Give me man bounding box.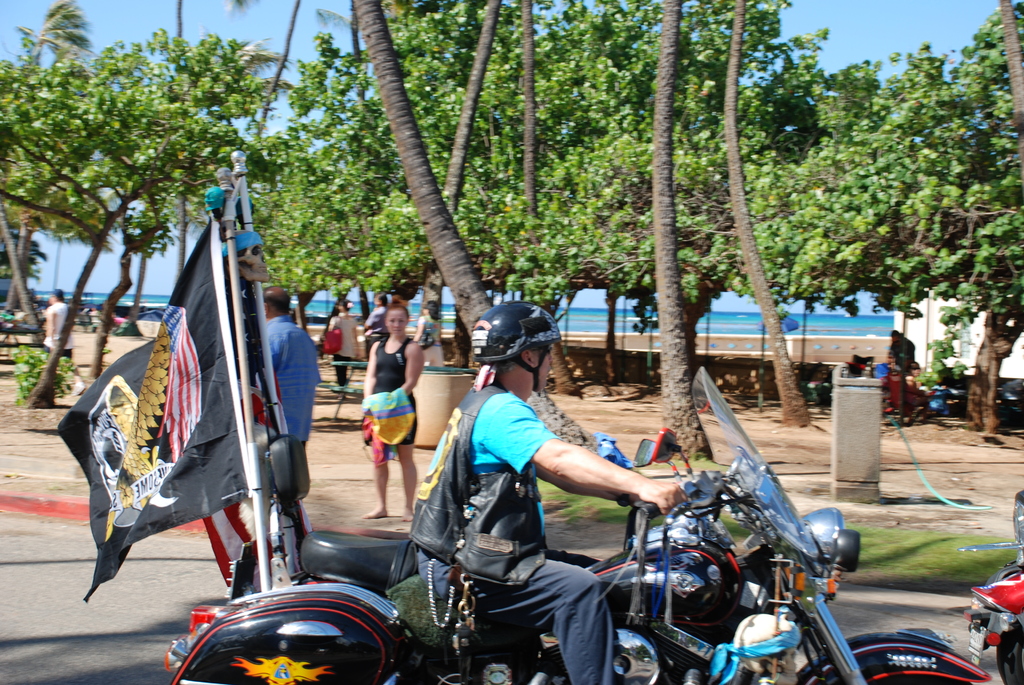
Rect(230, 284, 320, 597).
